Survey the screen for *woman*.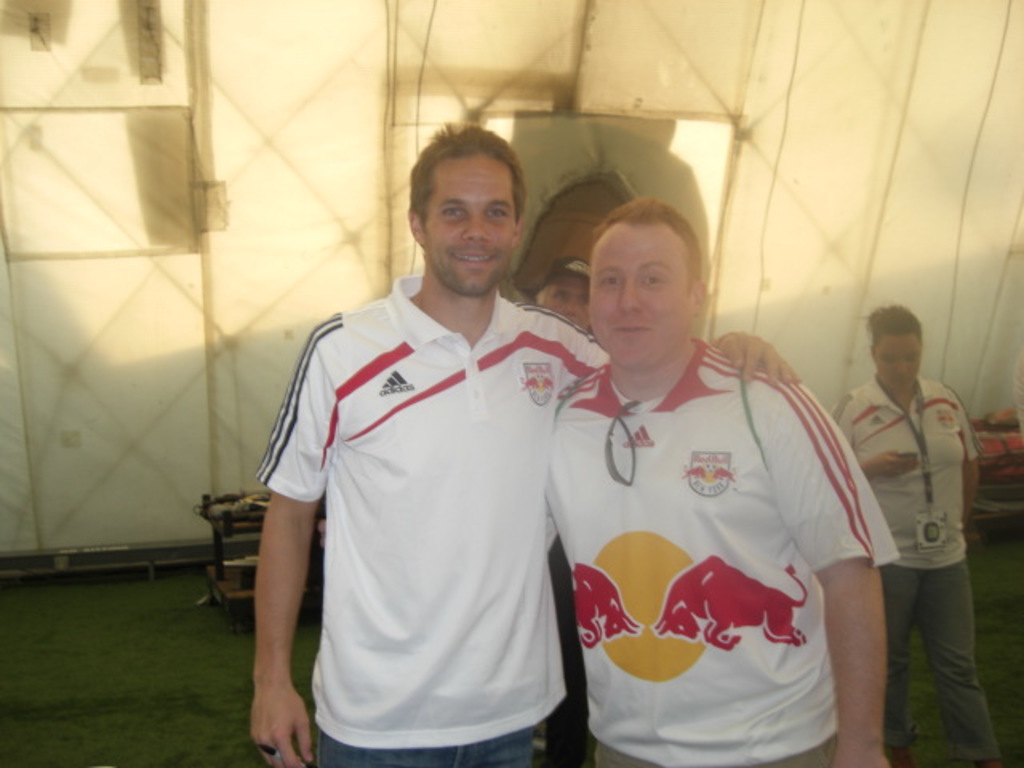
Survey found: crop(821, 302, 1014, 766).
